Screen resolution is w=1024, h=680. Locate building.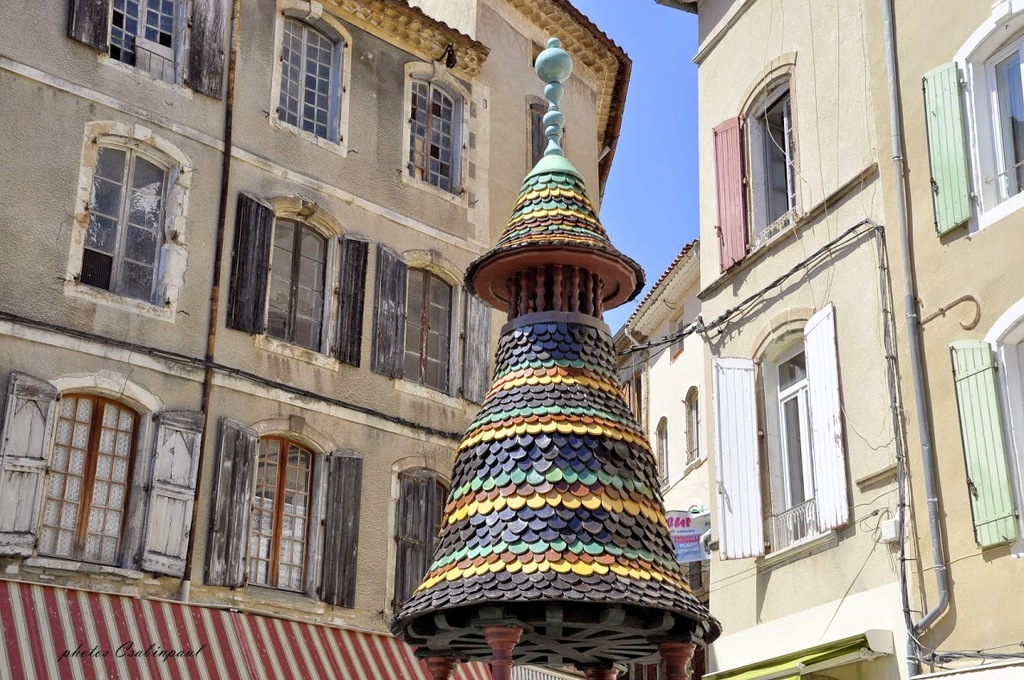
BBox(0, 0, 632, 679).
